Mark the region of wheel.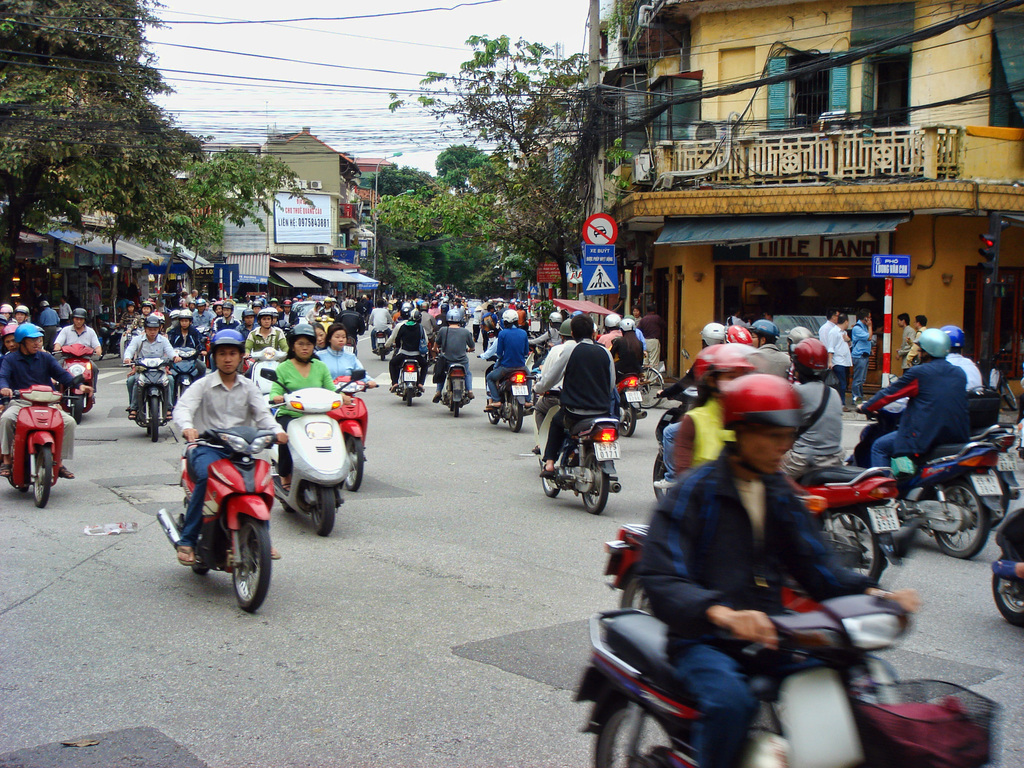
Region: 536:452:561:497.
